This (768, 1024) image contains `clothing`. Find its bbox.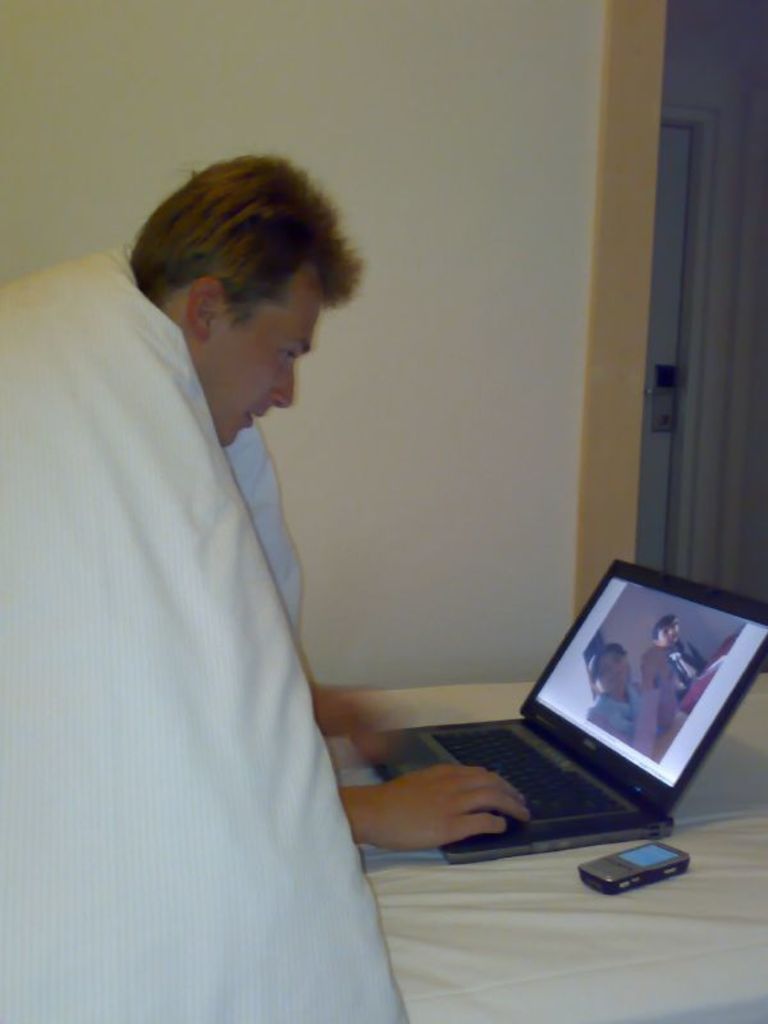
crop(643, 639, 701, 717).
